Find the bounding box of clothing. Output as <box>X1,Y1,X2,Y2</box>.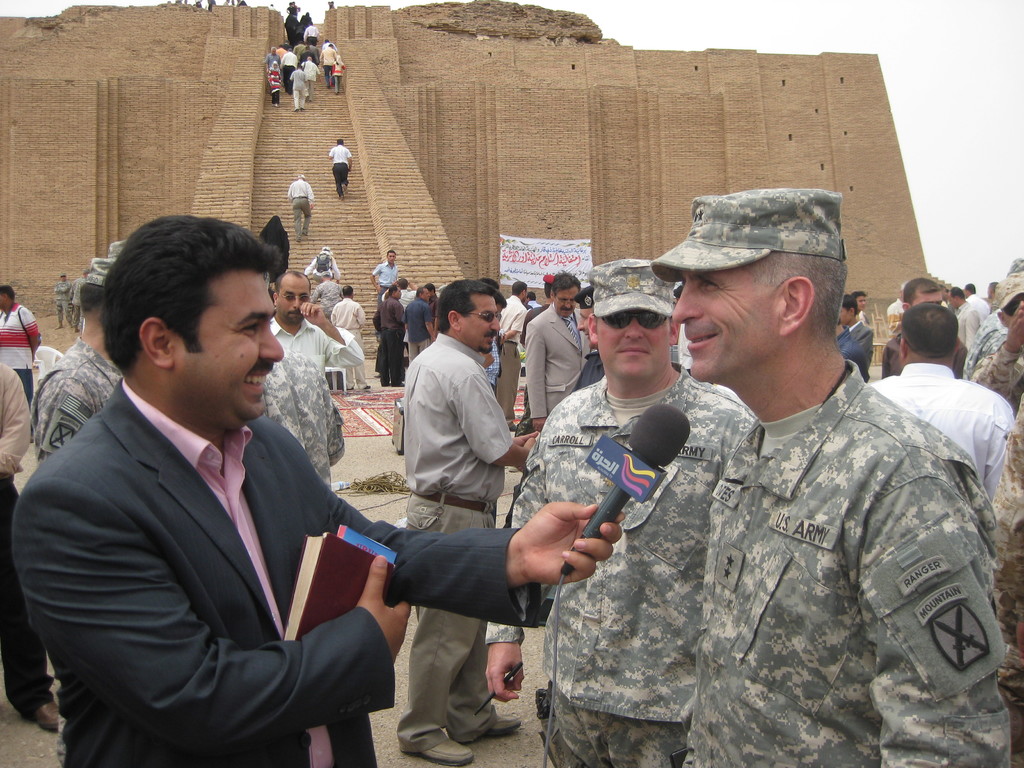
<box>295,22,311,38</box>.
